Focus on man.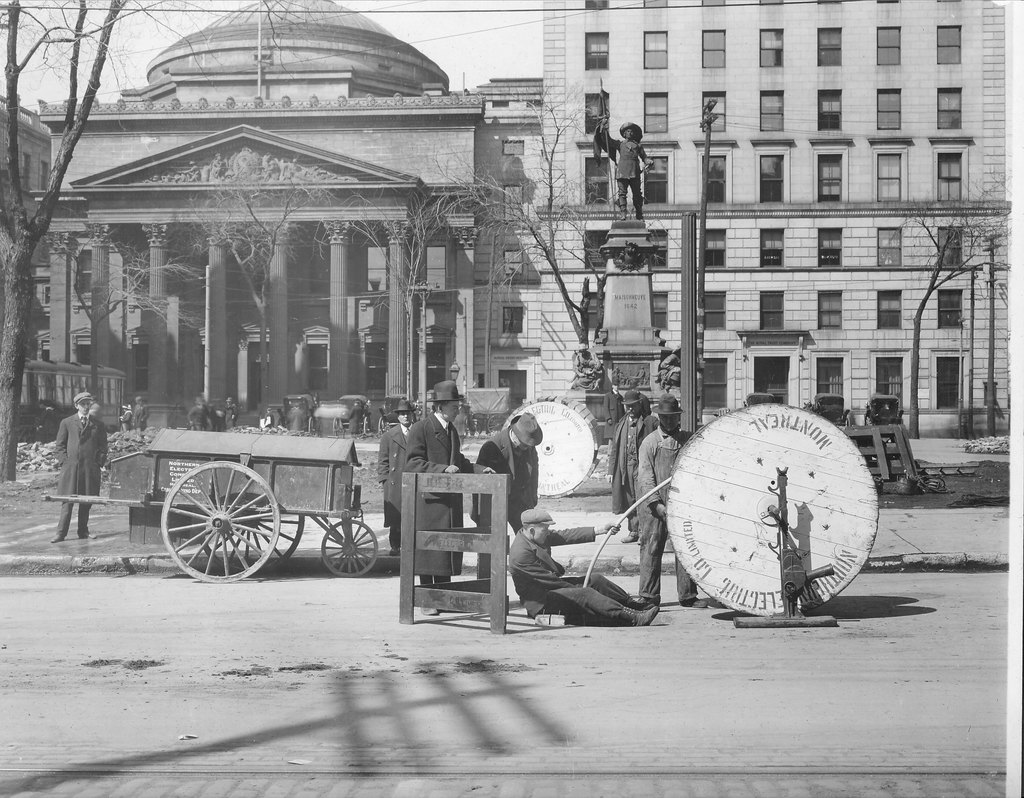
Focused at (468,411,540,587).
